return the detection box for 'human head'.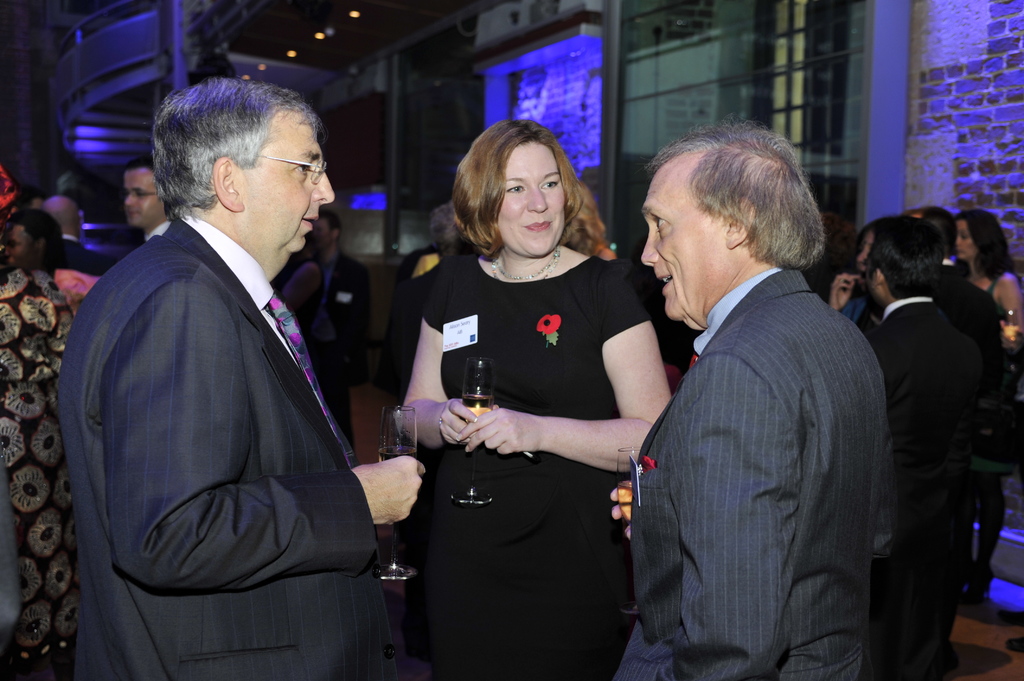
BBox(311, 211, 344, 255).
